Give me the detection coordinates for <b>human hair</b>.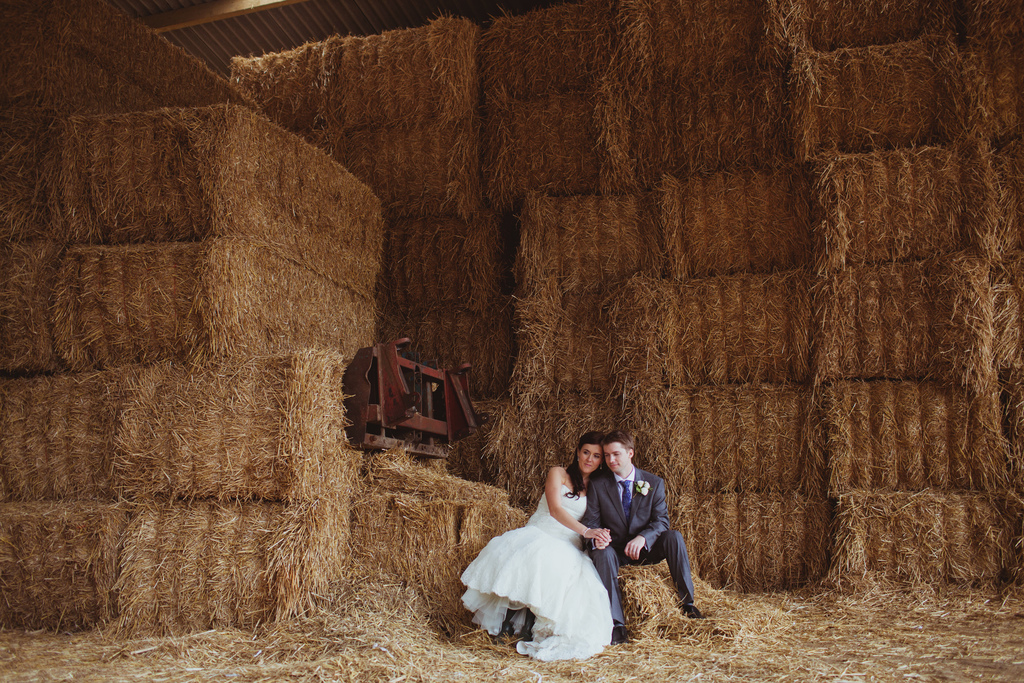
[601,426,634,451].
